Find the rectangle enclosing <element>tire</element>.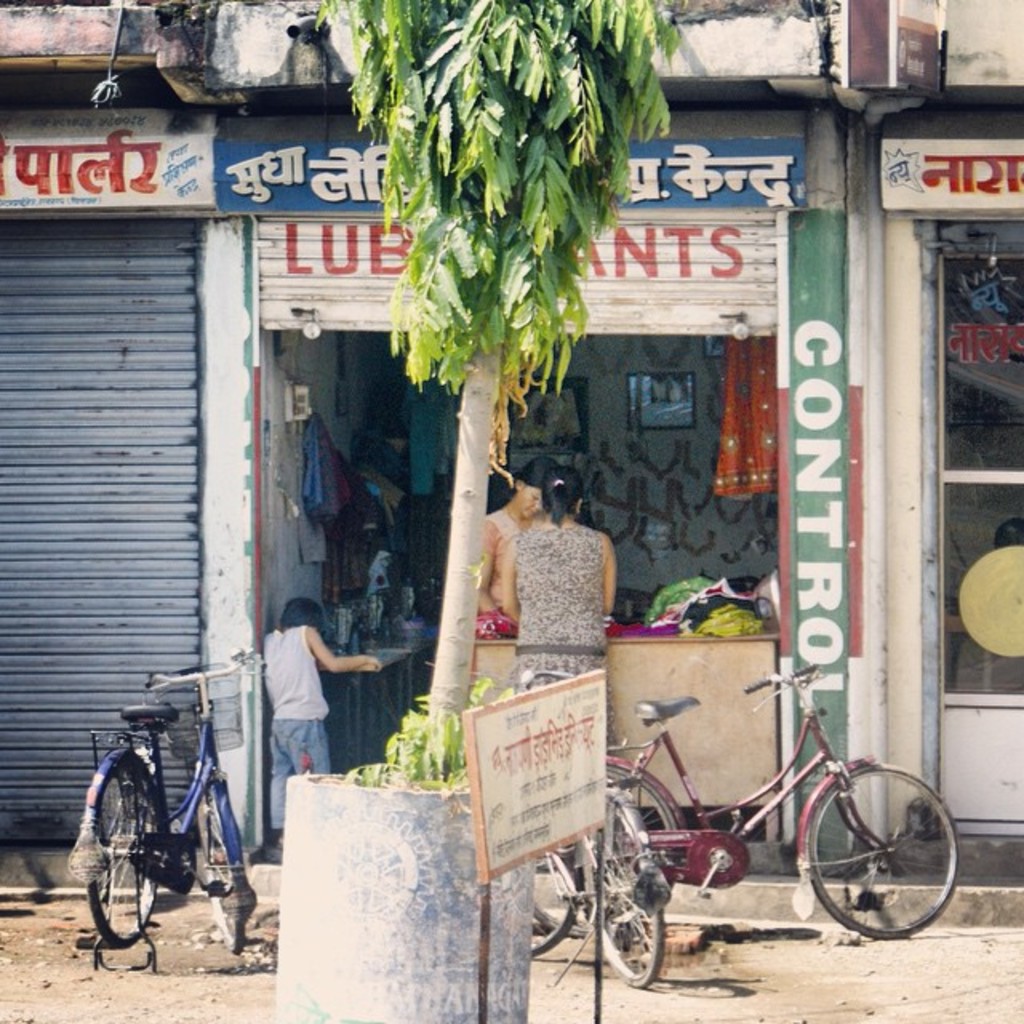
587 794 664 990.
